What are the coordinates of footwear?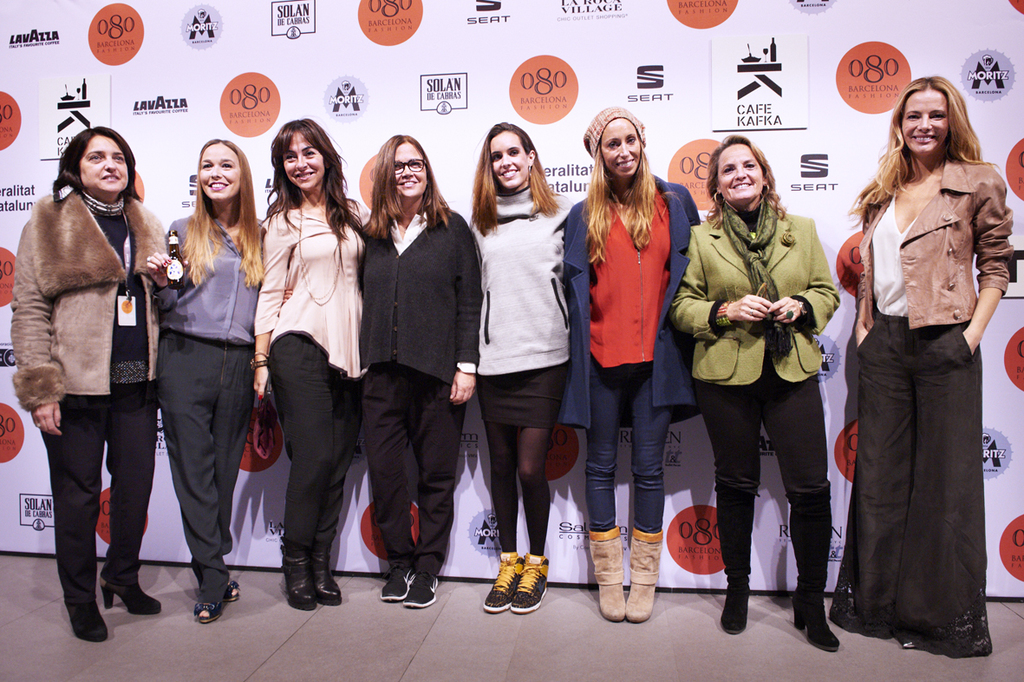
box=[790, 490, 838, 647].
